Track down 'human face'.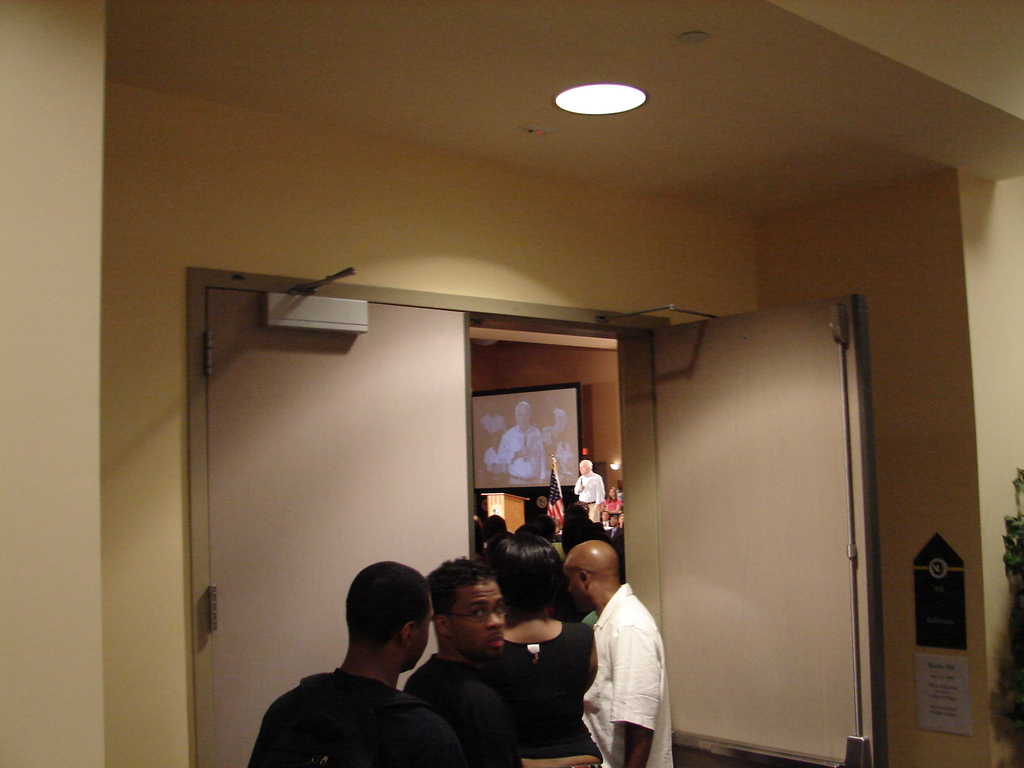
Tracked to (left=567, top=558, right=587, bottom=603).
